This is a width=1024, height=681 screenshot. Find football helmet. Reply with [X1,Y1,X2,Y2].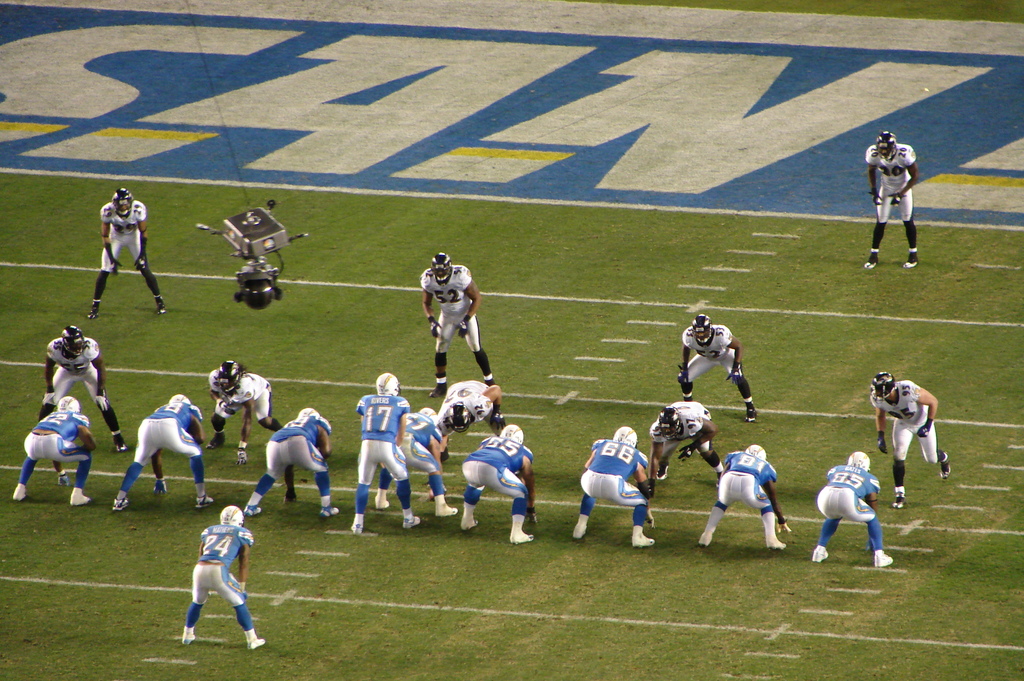
[653,404,682,439].
